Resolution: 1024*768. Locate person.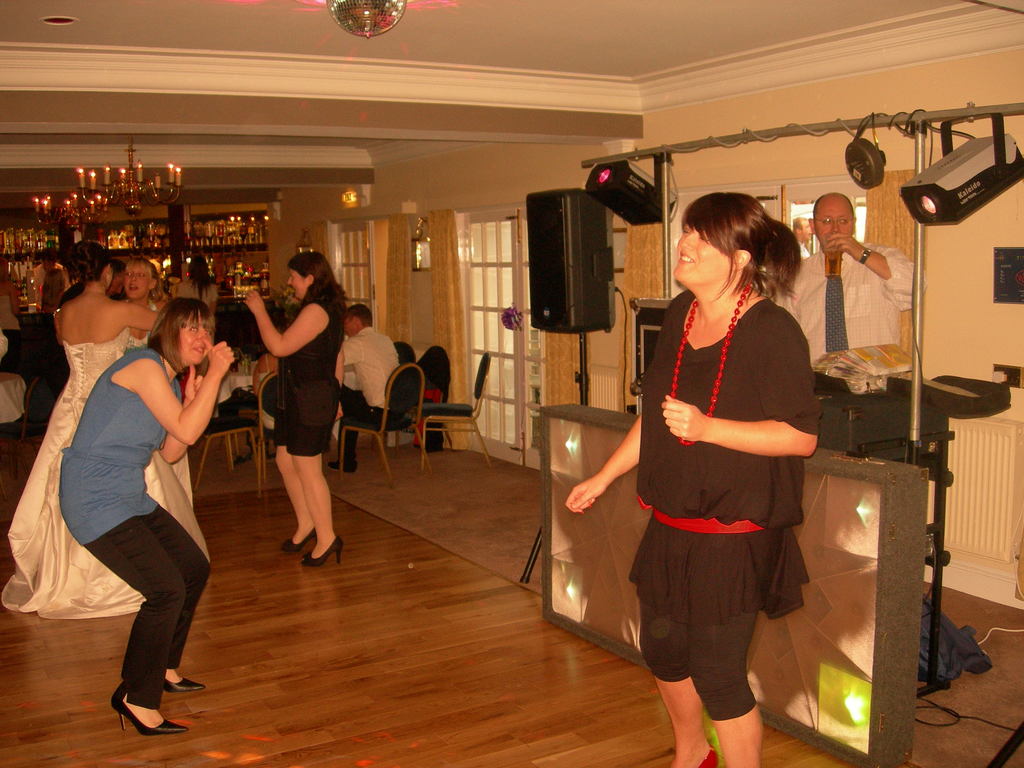
x1=328, y1=294, x2=421, y2=424.
